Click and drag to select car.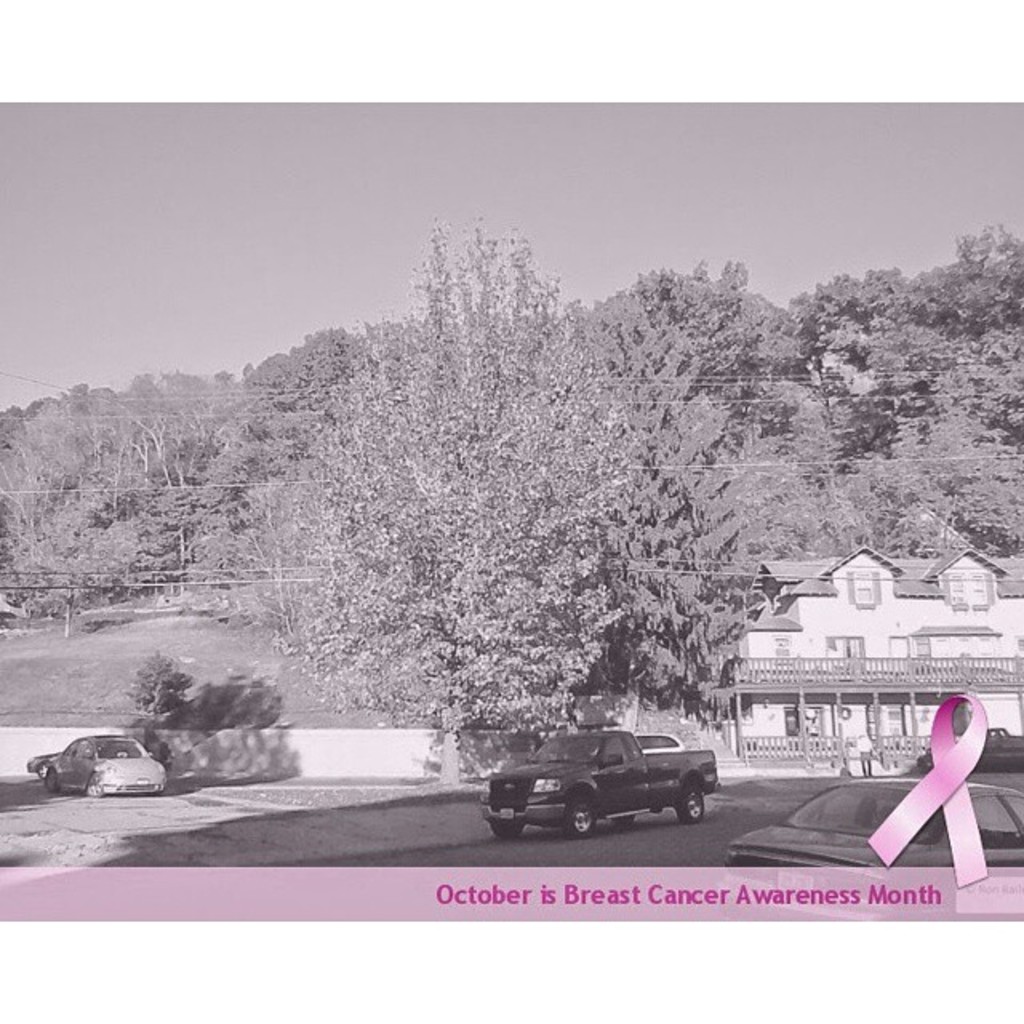
Selection: 725:773:1022:925.
